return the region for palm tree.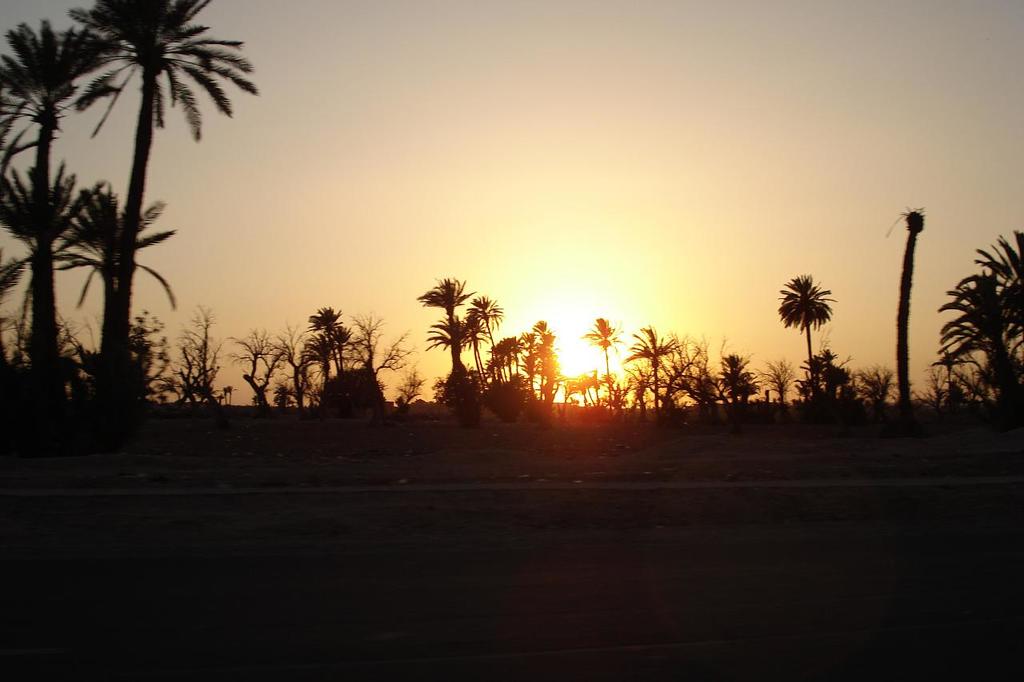
crop(4, 23, 124, 407).
